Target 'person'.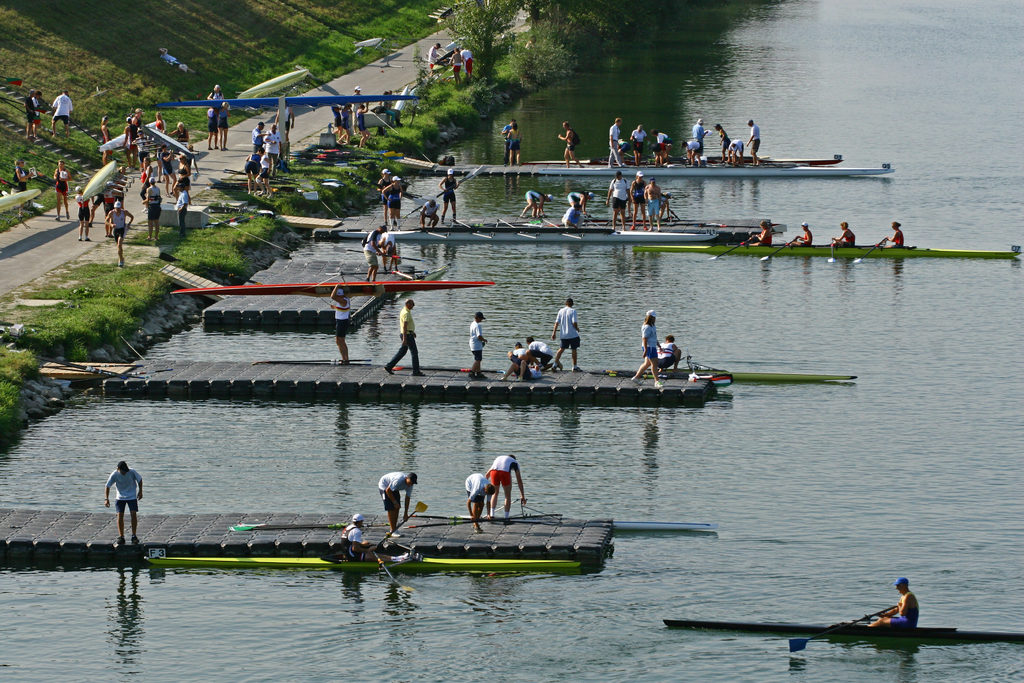
Target region: left=342, top=104, right=355, bottom=149.
